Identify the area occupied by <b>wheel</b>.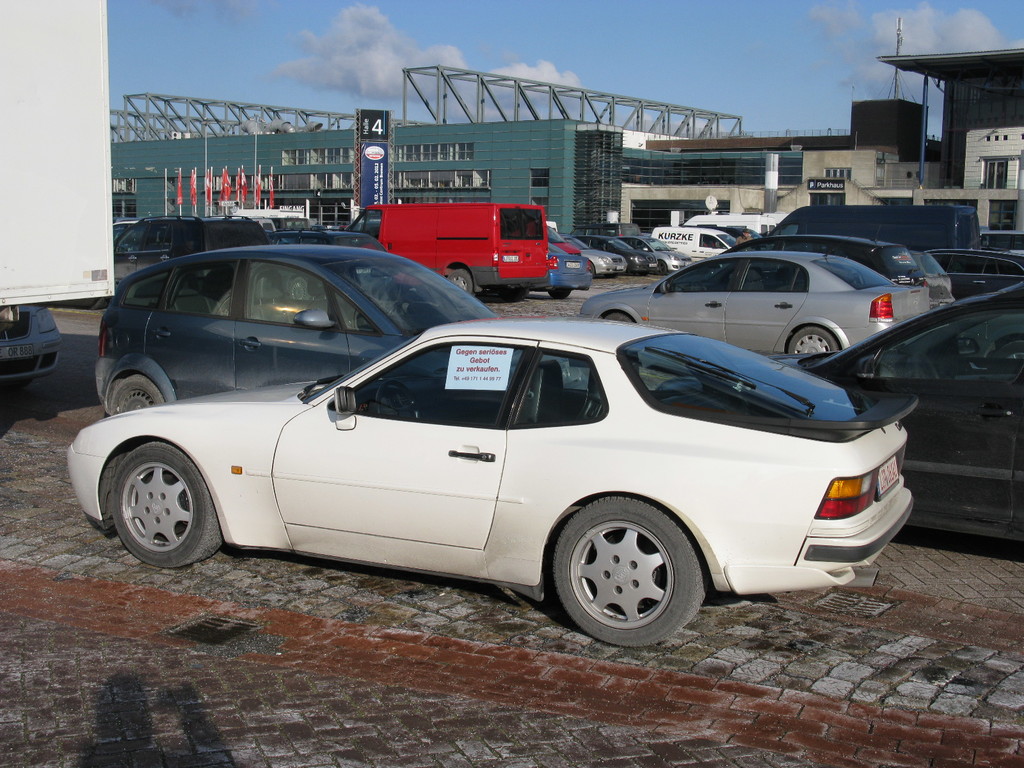
Area: [left=377, top=380, right=422, bottom=424].
